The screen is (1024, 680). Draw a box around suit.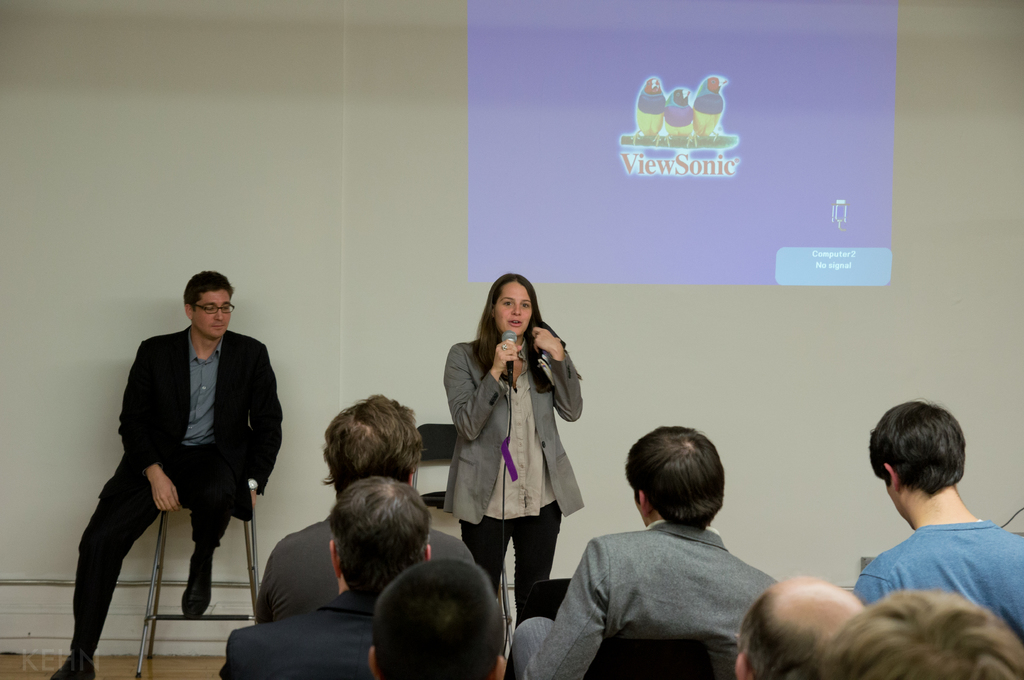
Rect(510, 523, 775, 679).
